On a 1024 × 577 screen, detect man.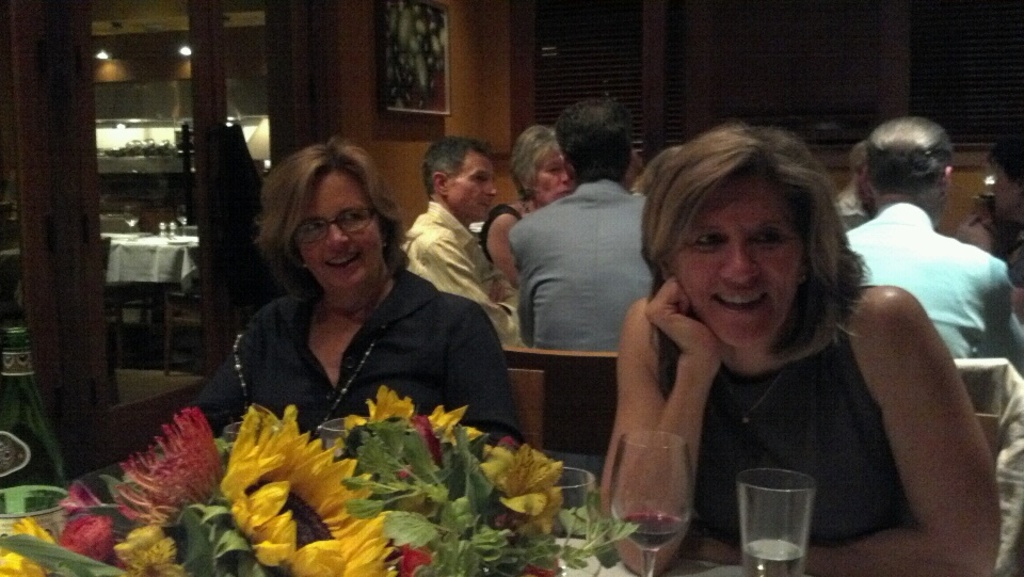
crop(400, 133, 526, 365).
